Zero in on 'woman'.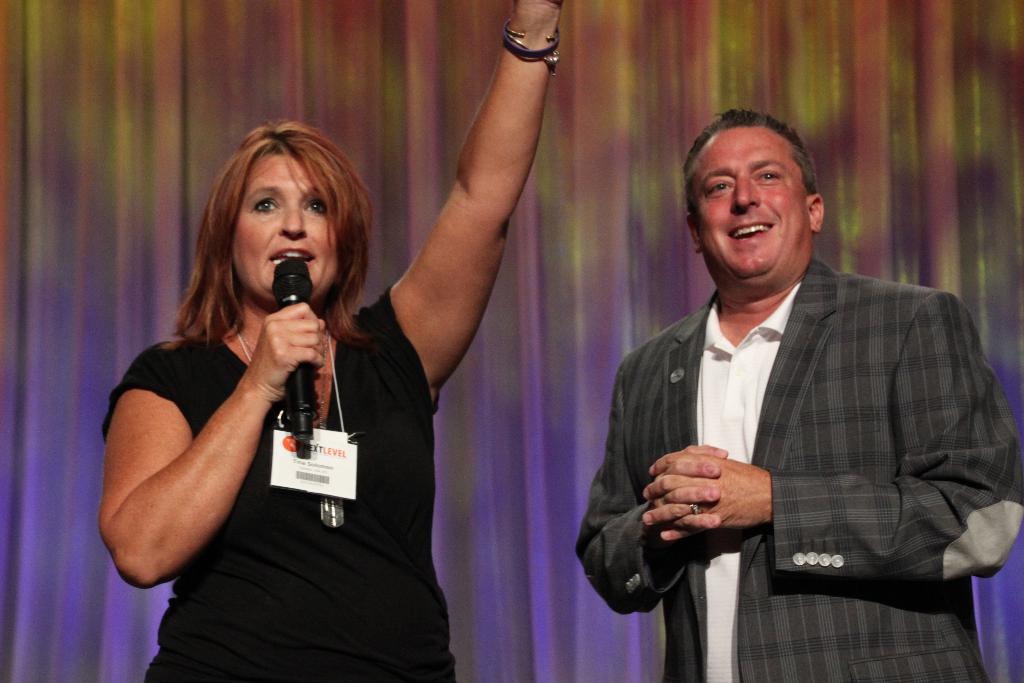
Zeroed in: [x1=111, y1=90, x2=497, y2=671].
